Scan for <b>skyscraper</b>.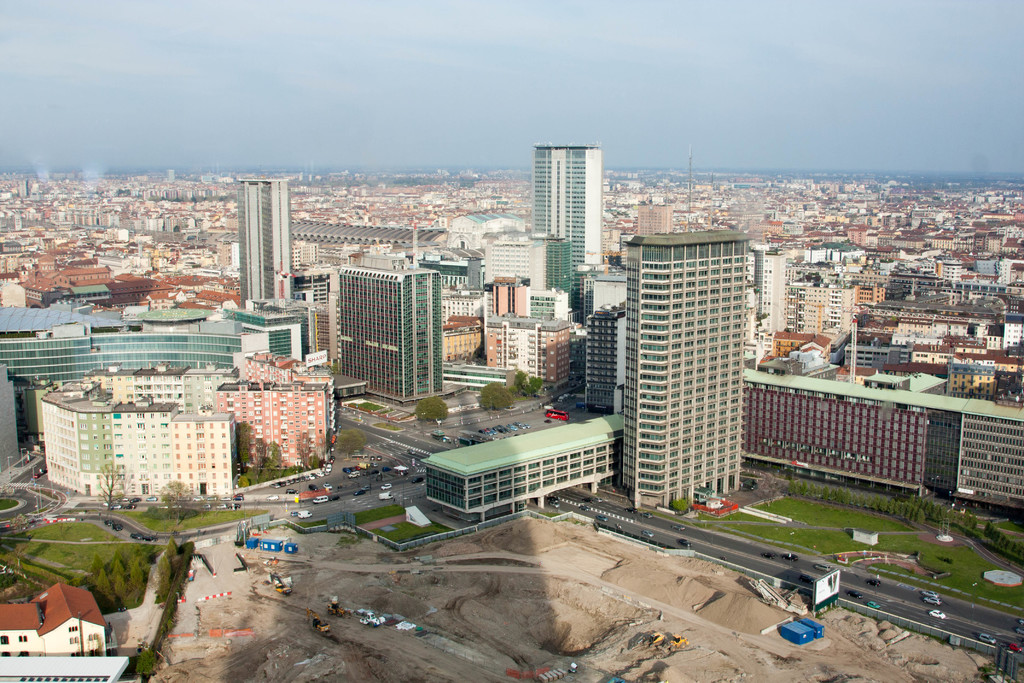
Scan result: {"left": 618, "top": 231, "right": 746, "bottom": 513}.
